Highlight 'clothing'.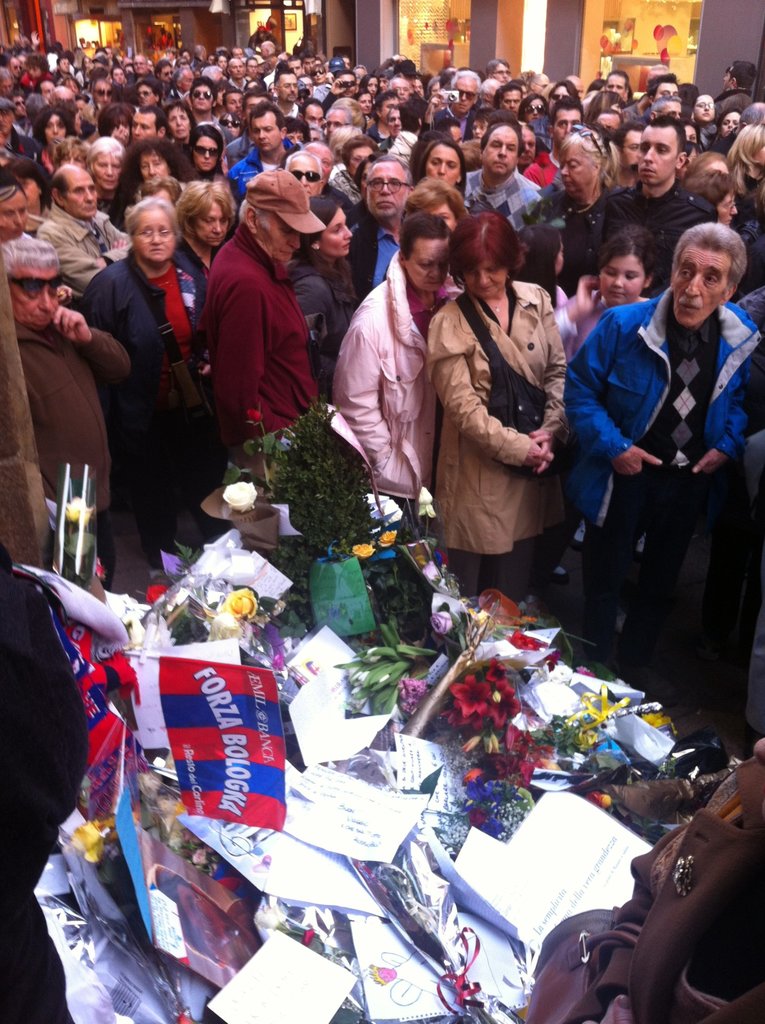
Highlighted region: bbox(0, 547, 92, 1023).
